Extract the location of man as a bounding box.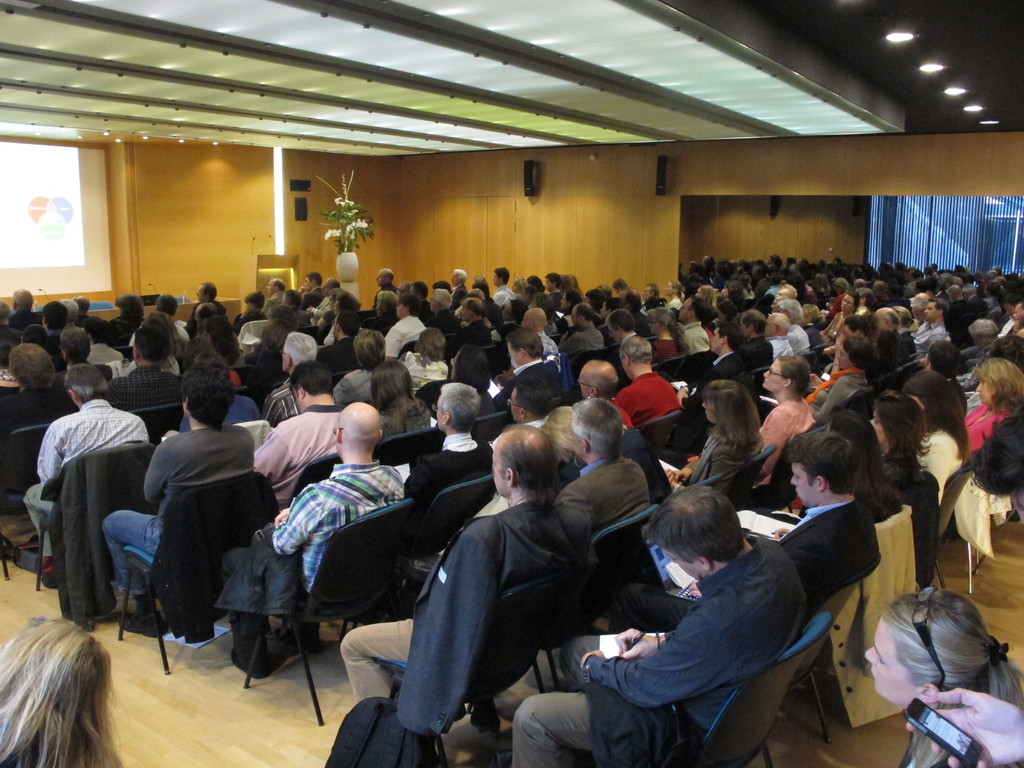
(left=400, top=383, right=494, bottom=500).
